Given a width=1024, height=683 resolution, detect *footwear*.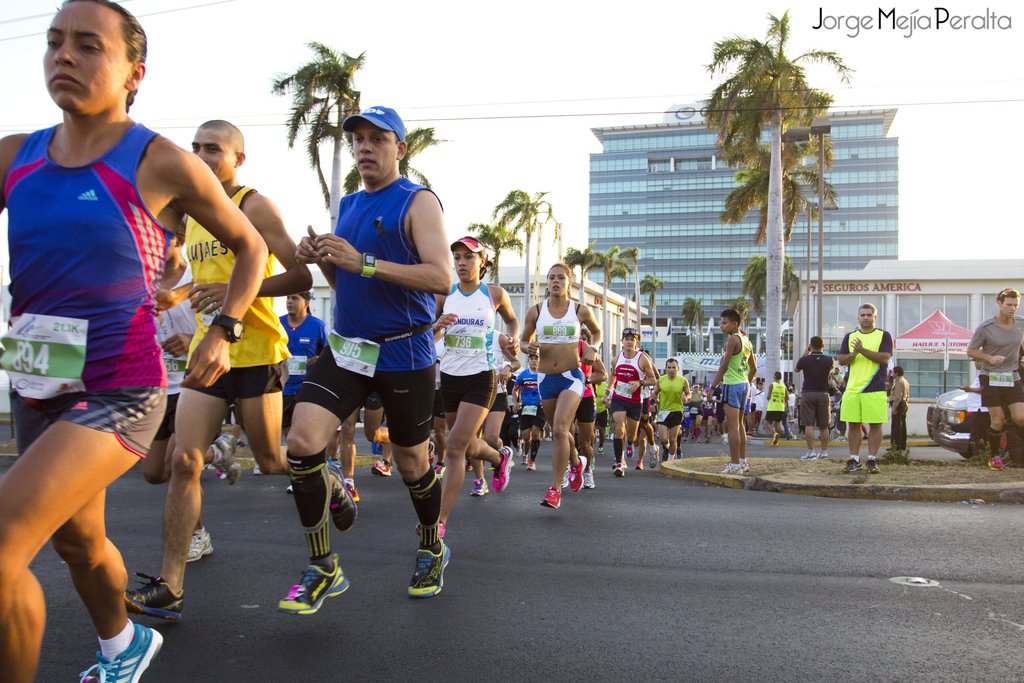
BBox(436, 461, 447, 480).
